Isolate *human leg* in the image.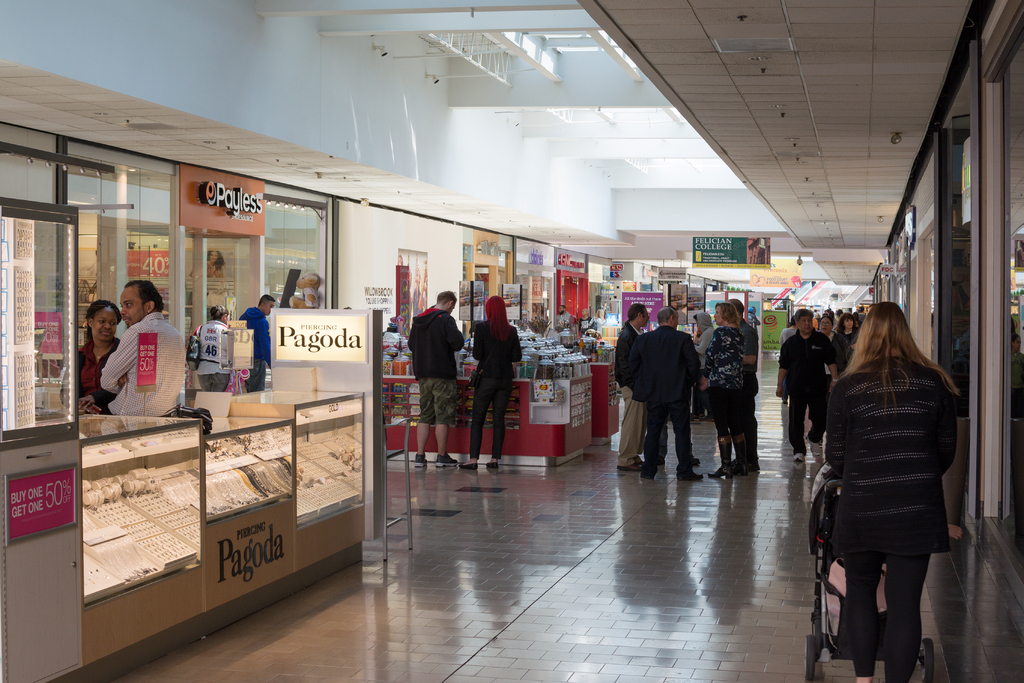
Isolated region: [left=888, top=483, right=933, bottom=682].
